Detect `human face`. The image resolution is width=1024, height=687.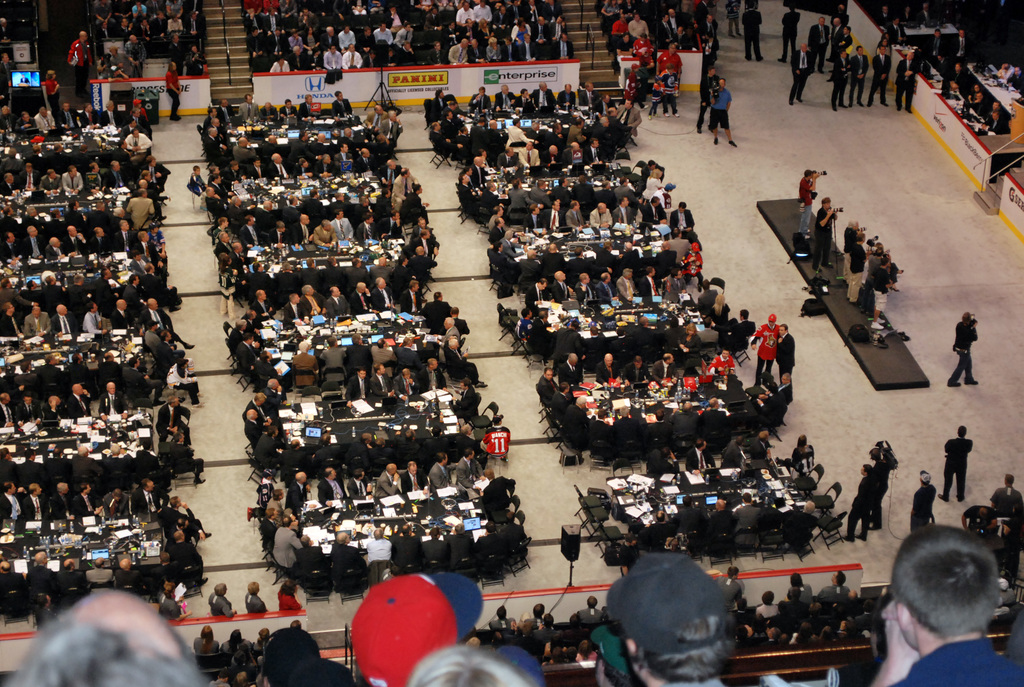
[x1=6, y1=232, x2=17, y2=246].
